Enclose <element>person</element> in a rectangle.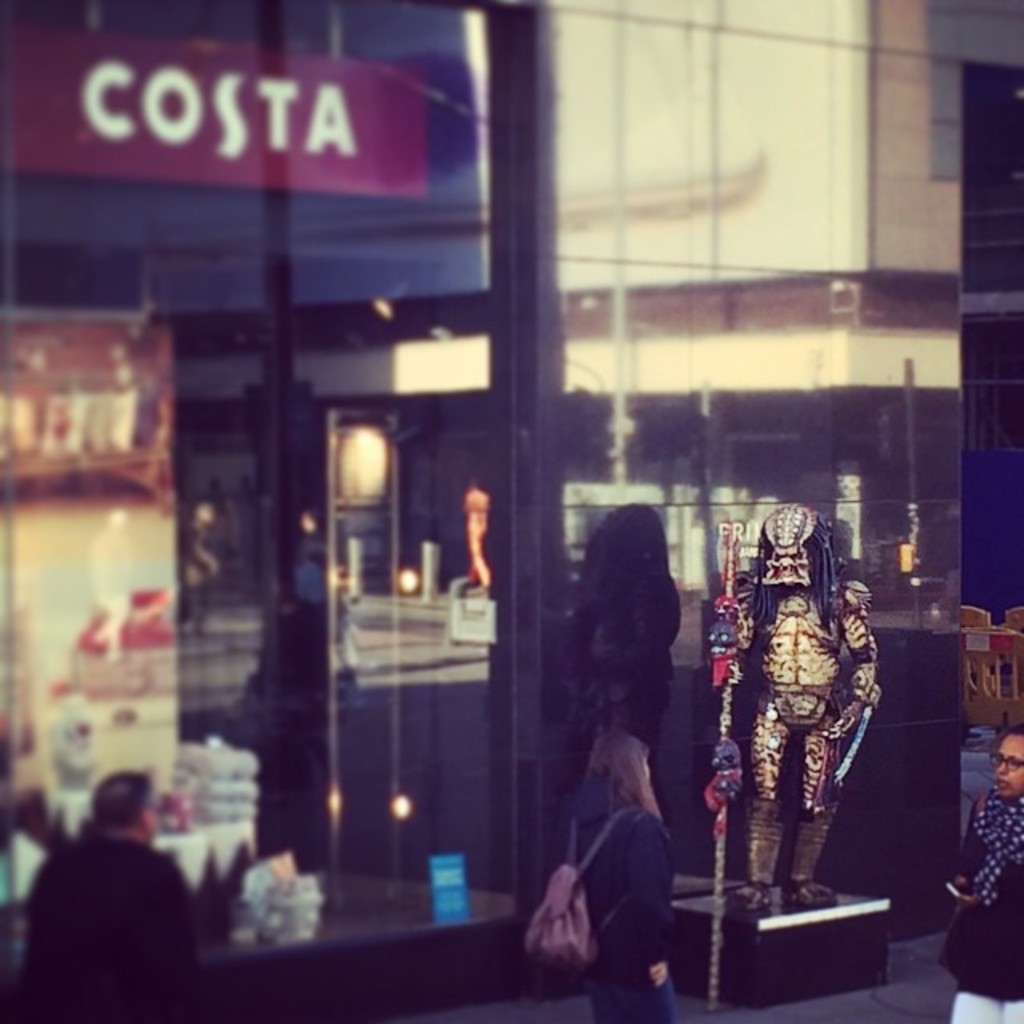
699, 486, 870, 906.
